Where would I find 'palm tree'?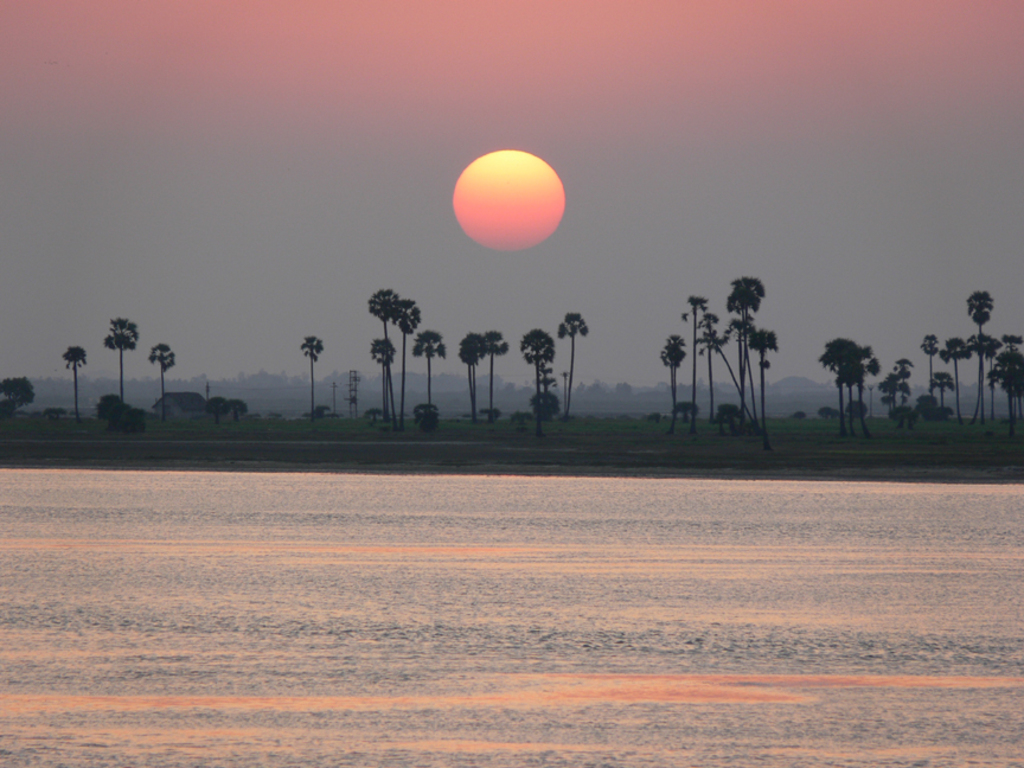
At detection(299, 329, 321, 414).
